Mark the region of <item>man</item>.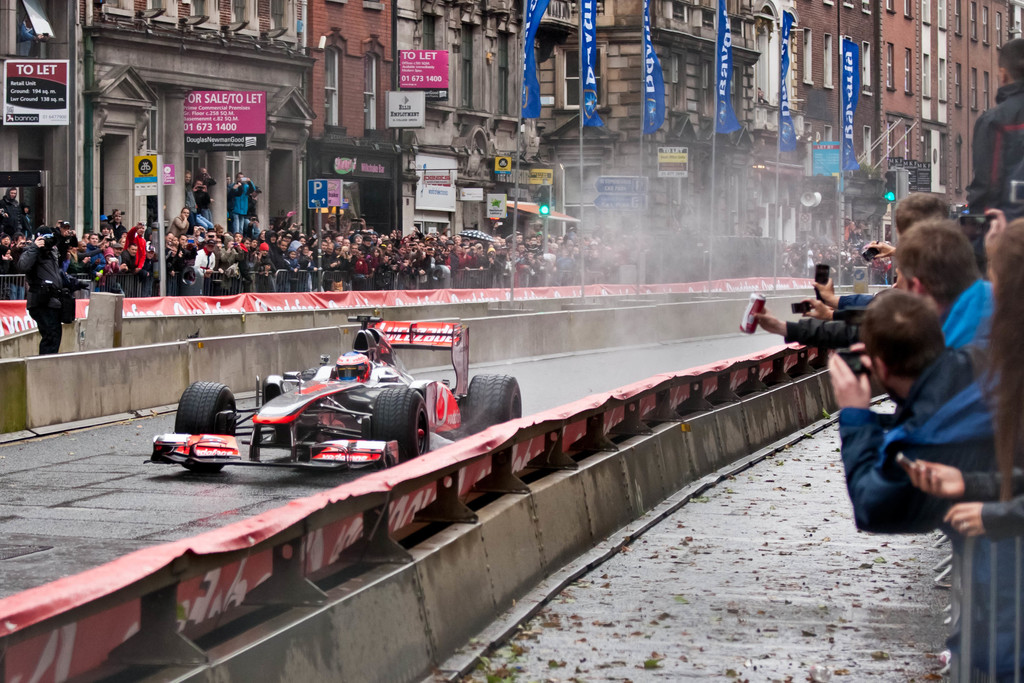
Region: pyautogui.locateOnScreen(819, 279, 966, 548).
